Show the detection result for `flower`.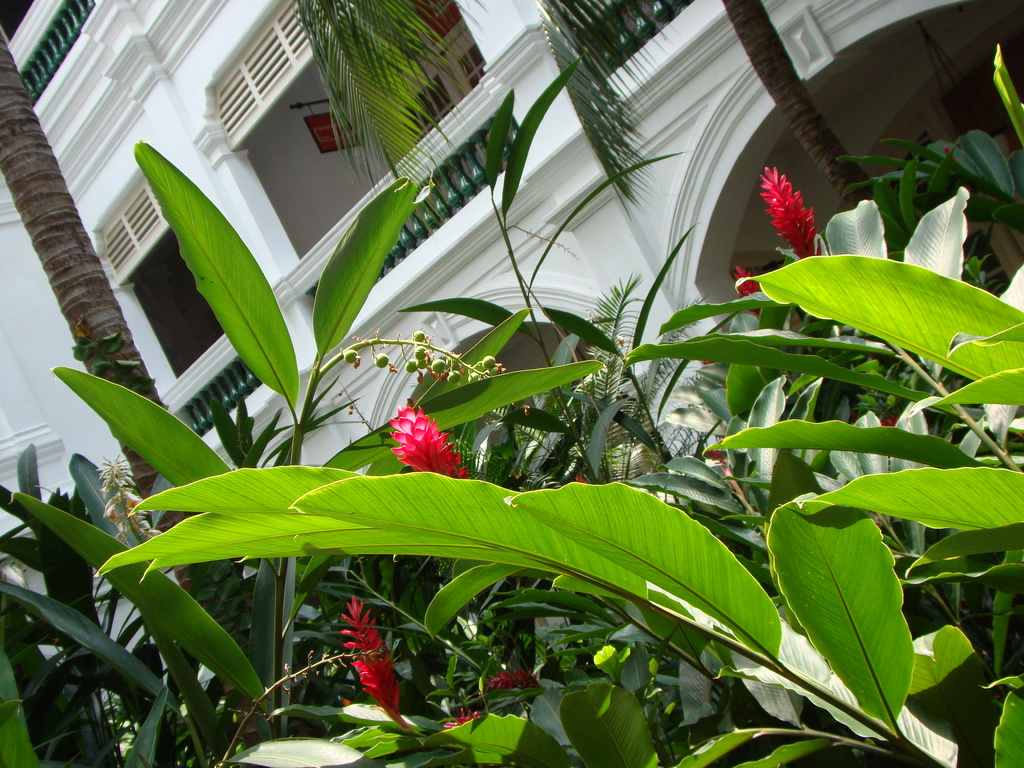
left=386, top=402, right=476, bottom=480.
